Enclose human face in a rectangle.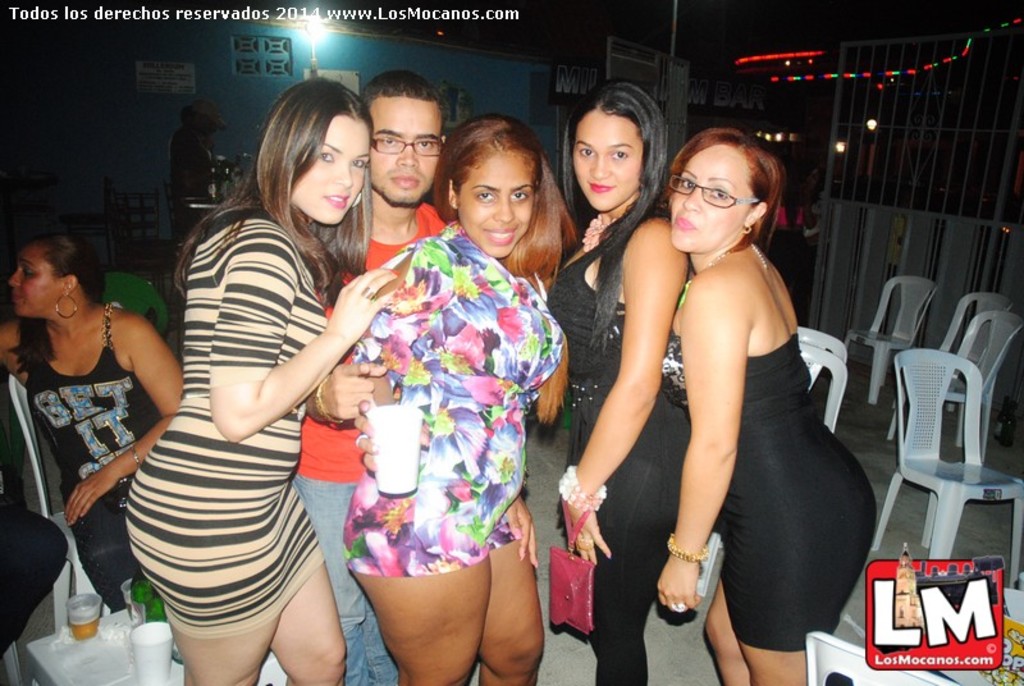
region(370, 96, 438, 206).
